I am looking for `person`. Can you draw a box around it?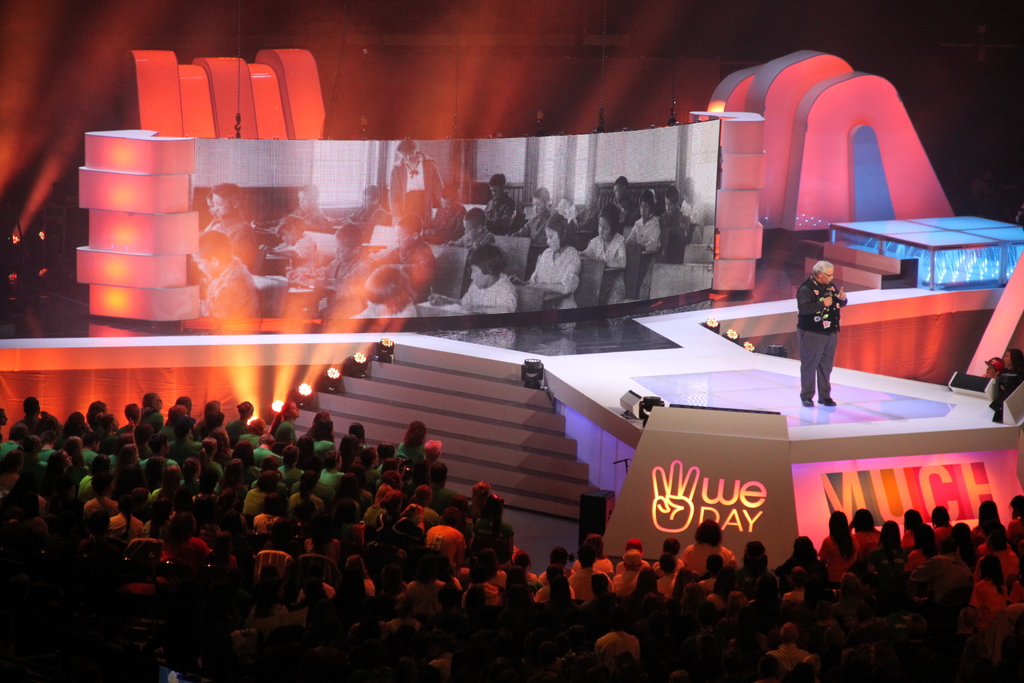
Sure, the bounding box is 136,393,166,425.
